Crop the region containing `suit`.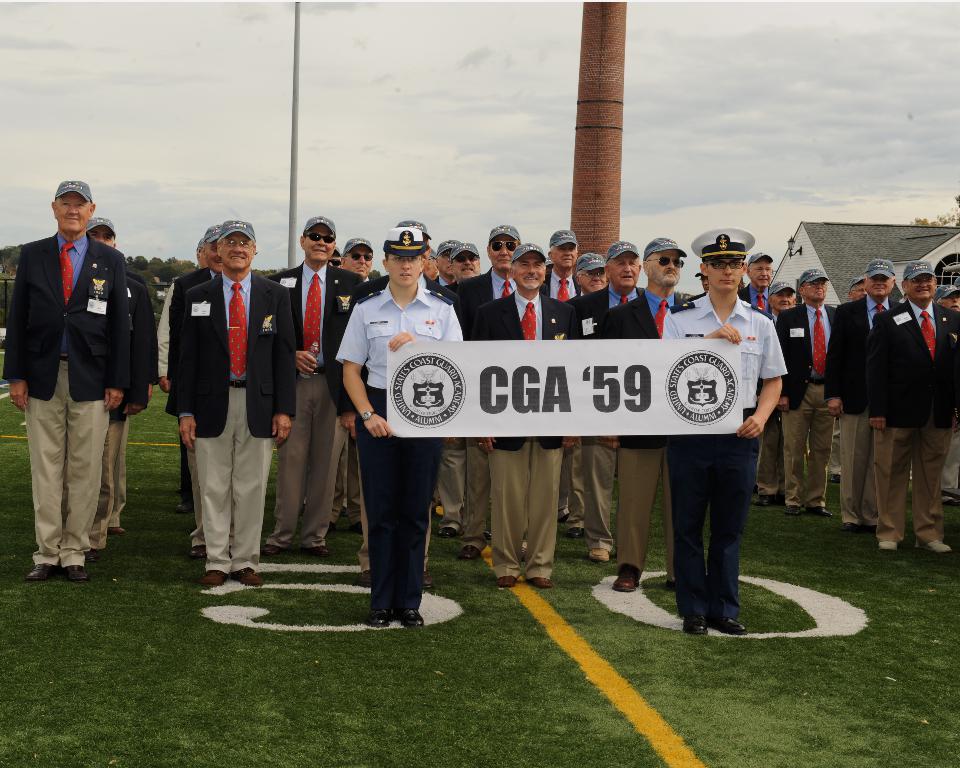
Crop region: bbox=(269, 261, 367, 550).
